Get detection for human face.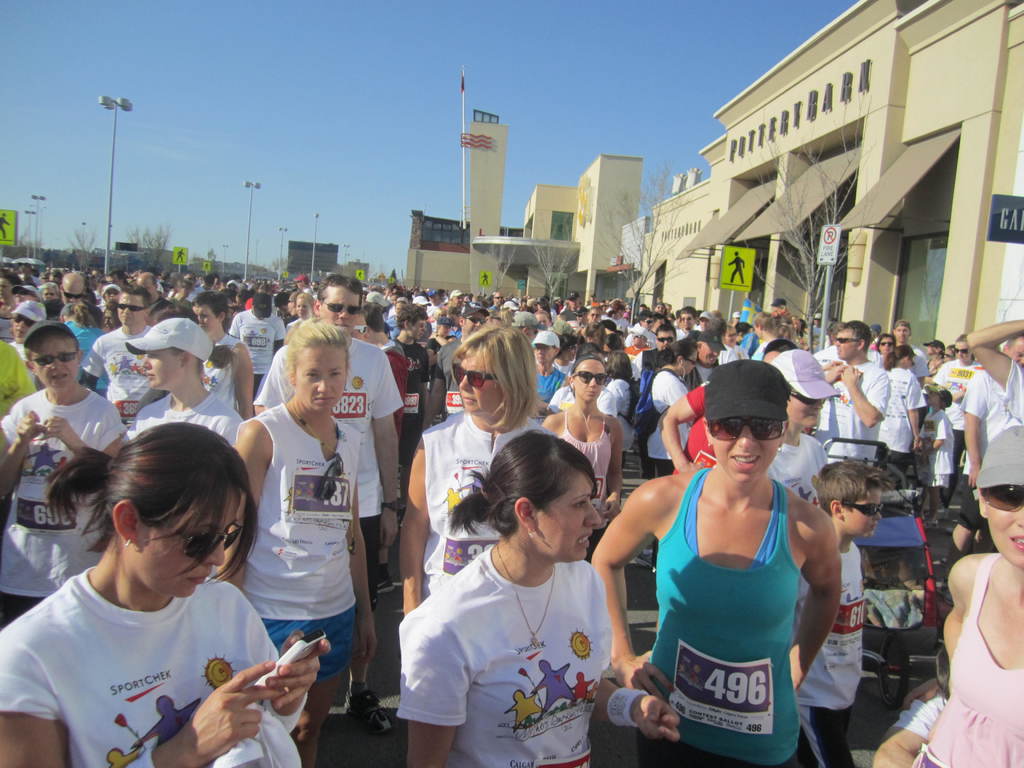
Detection: 297,343,346,411.
